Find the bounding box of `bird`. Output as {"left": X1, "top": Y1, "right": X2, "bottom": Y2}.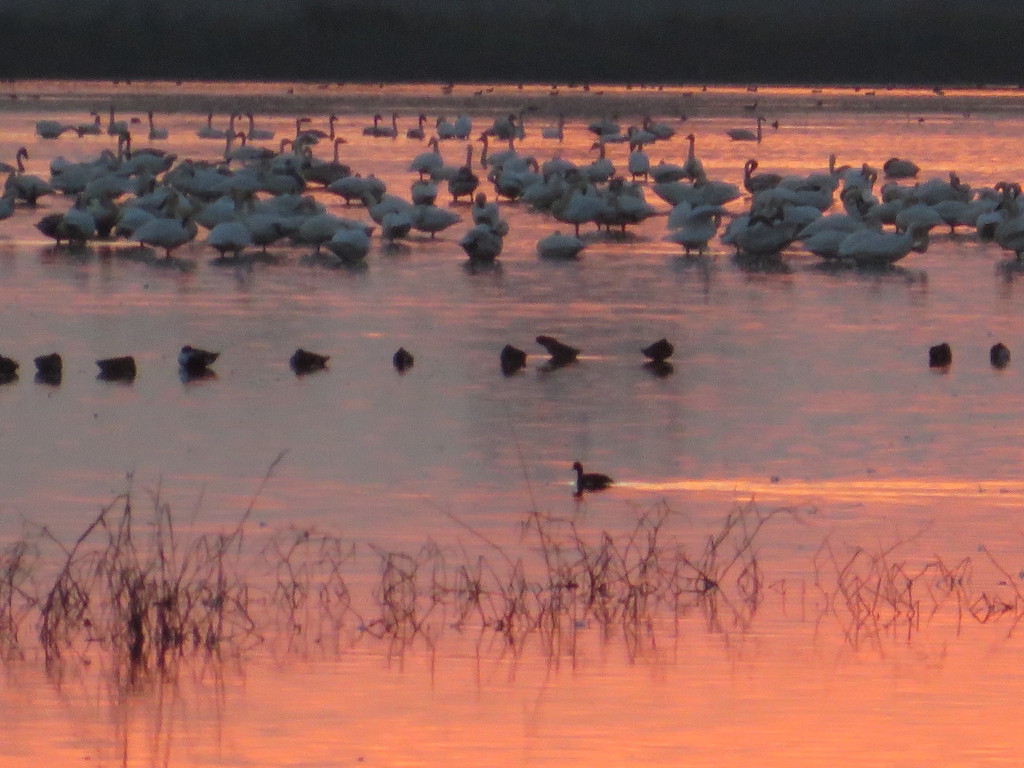
{"left": 497, "top": 341, "right": 526, "bottom": 376}.
